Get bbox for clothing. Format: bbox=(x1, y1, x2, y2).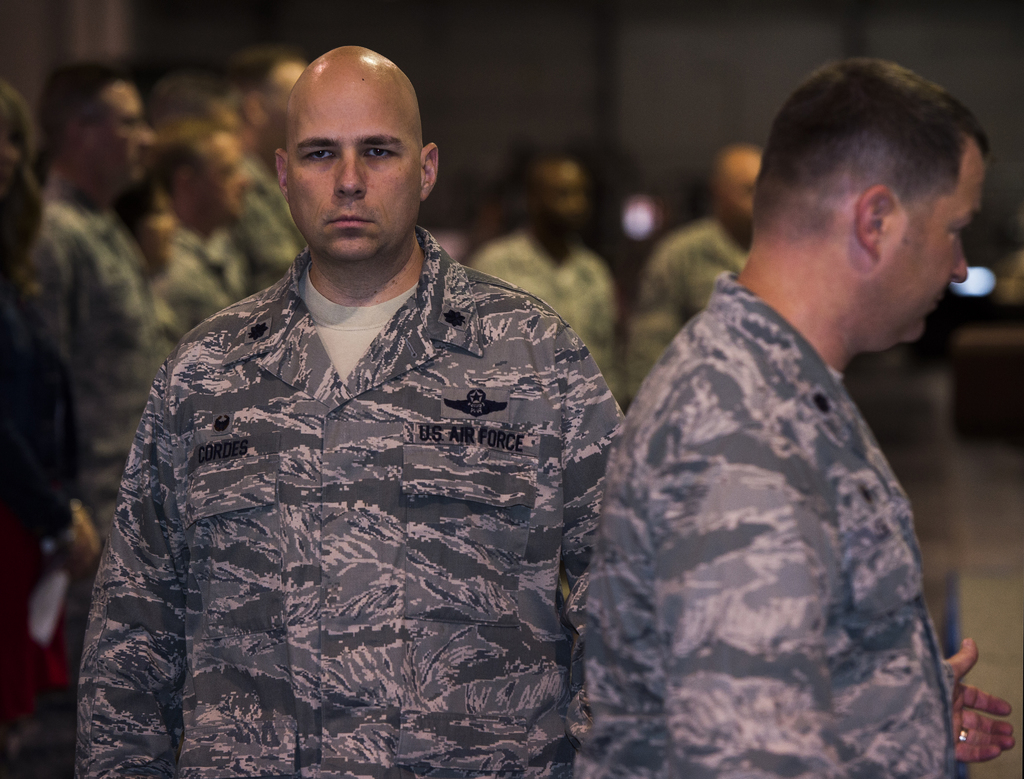
bbox=(583, 281, 963, 778).
